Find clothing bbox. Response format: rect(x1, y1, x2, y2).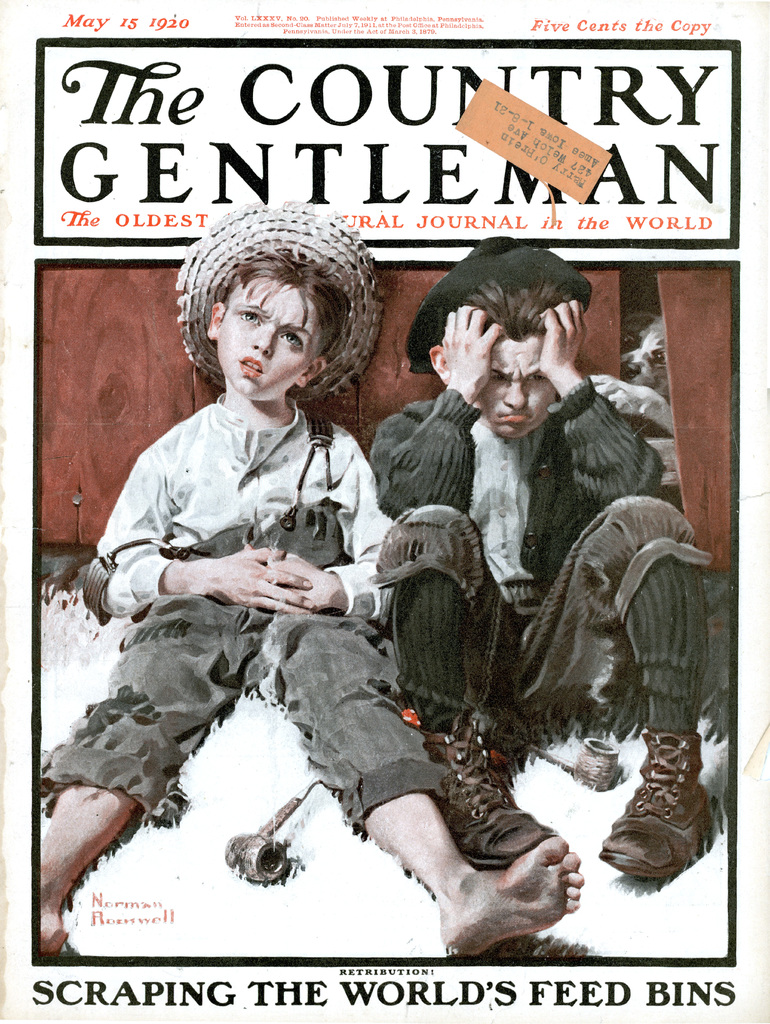
rect(367, 378, 714, 734).
